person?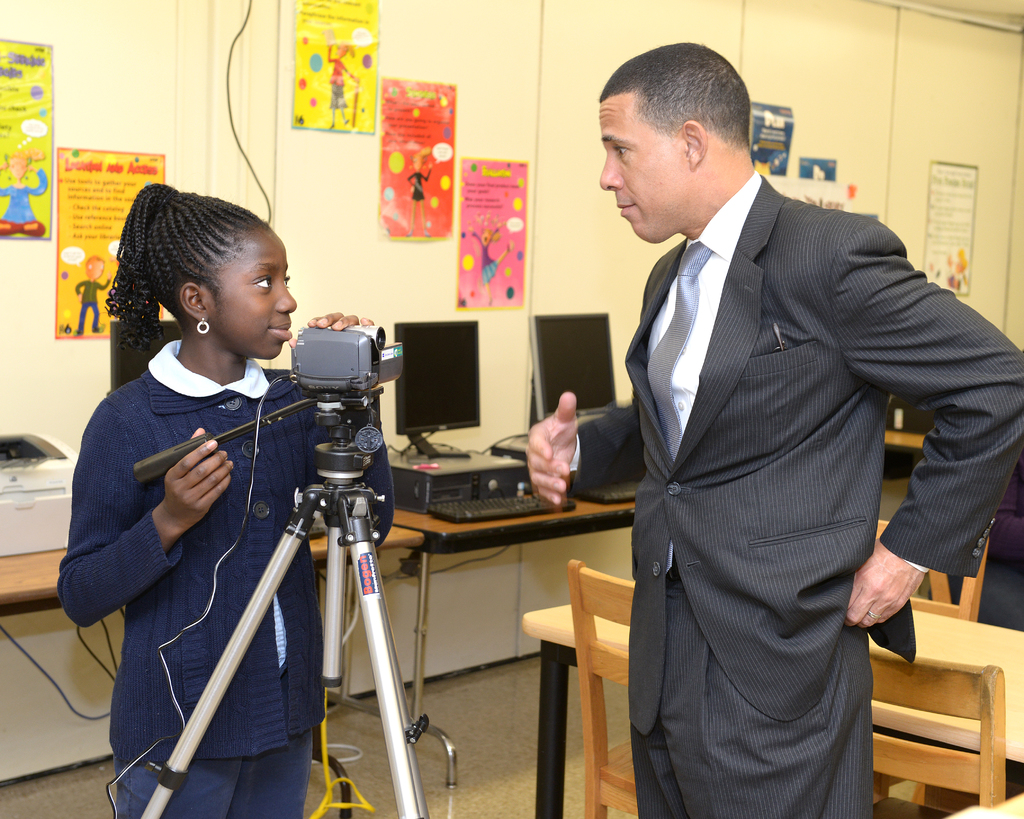
crop(0, 150, 51, 241)
